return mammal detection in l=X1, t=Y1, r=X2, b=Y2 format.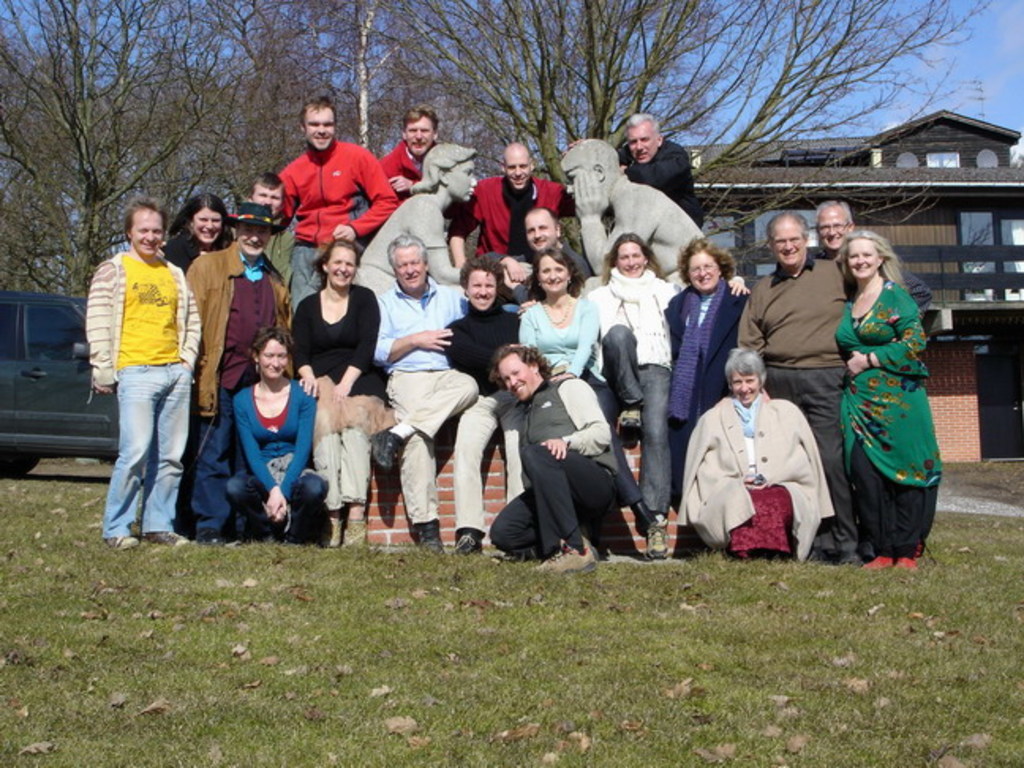
l=738, t=218, r=850, b=487.
